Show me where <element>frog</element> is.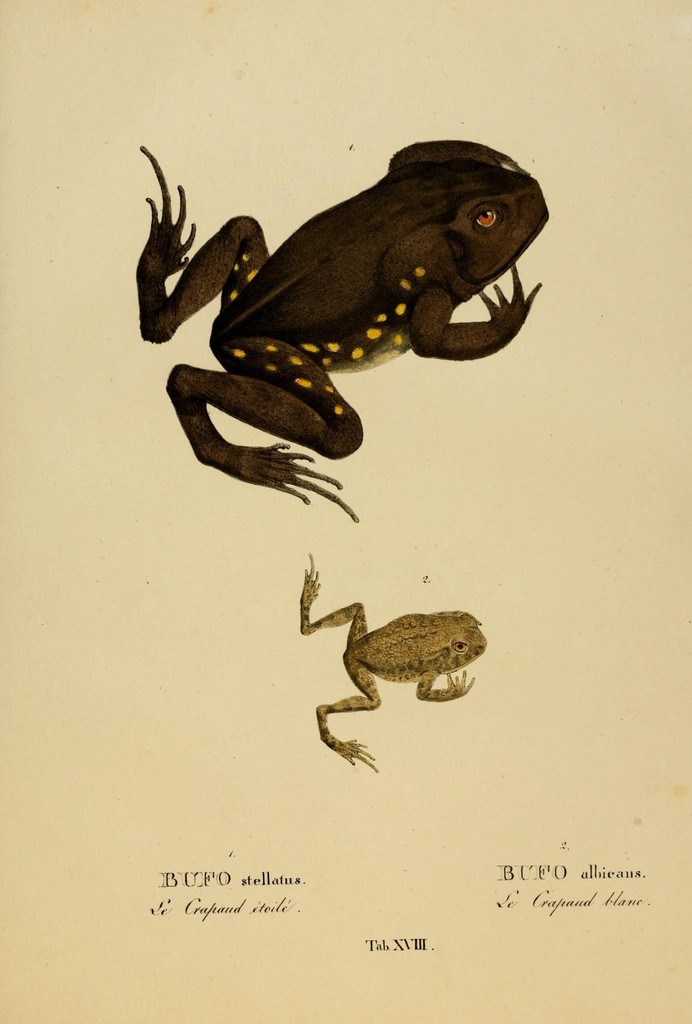
<element>frog</element> is at [132,144,550,527].
